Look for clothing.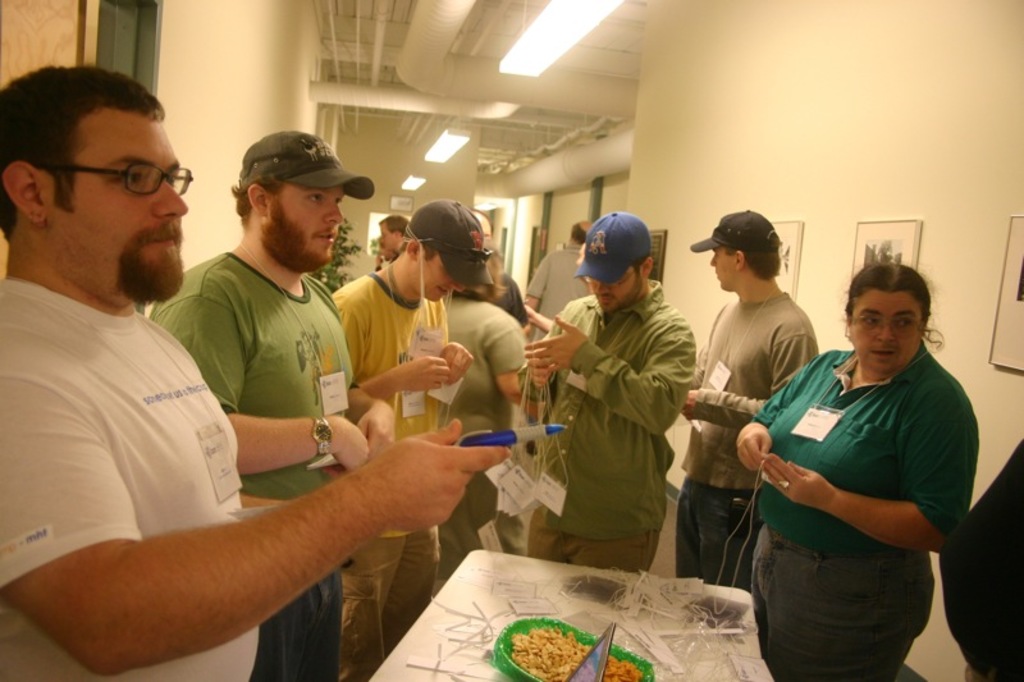
Found: x1=449 y1=292 x2=539 y2=553.
